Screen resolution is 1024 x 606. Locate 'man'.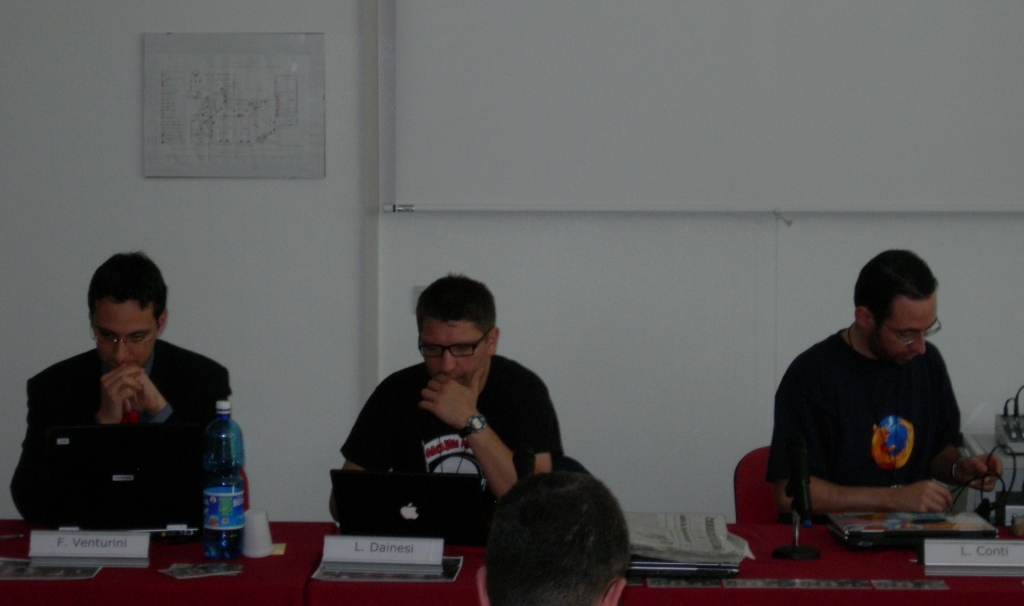
left=12, top=252, right=233, bottom=529.
